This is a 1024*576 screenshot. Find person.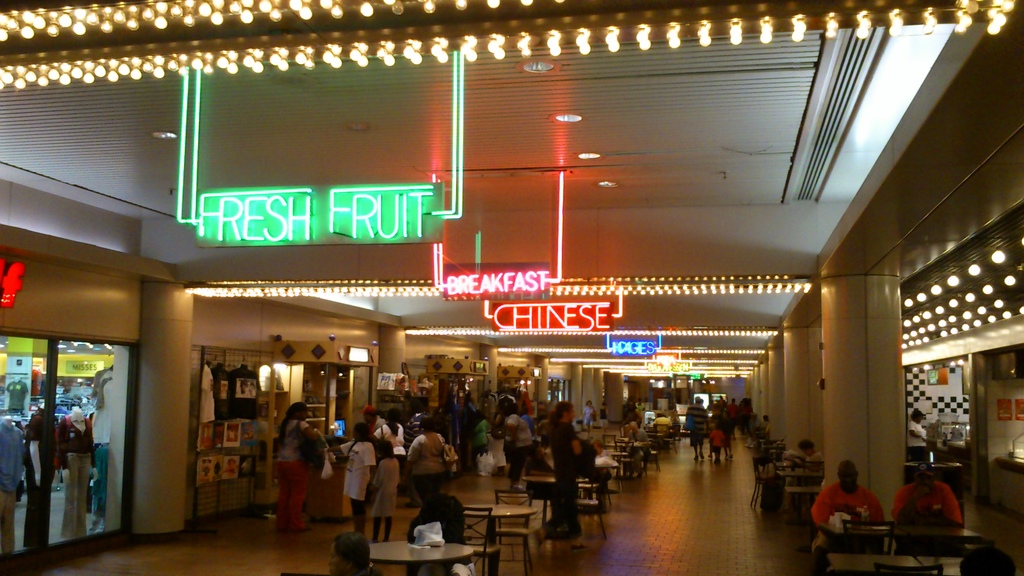
Bounding box: <box>815,461,884,550</box>.
